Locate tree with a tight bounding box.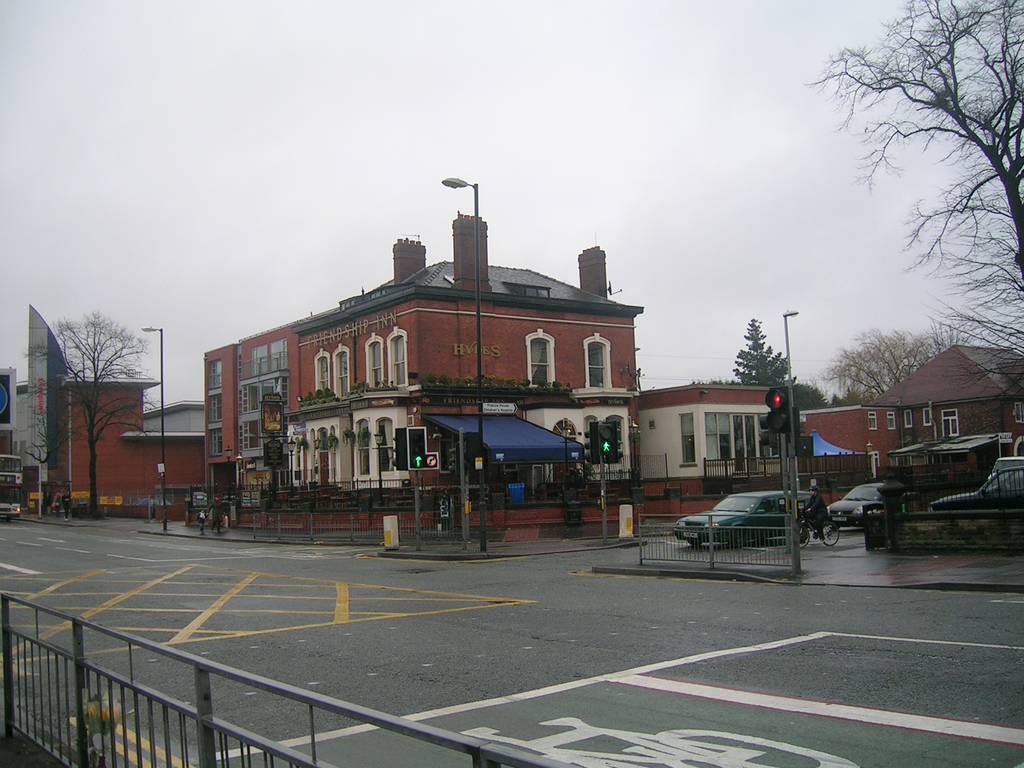
l=783, t=376, r=832, b=420.
